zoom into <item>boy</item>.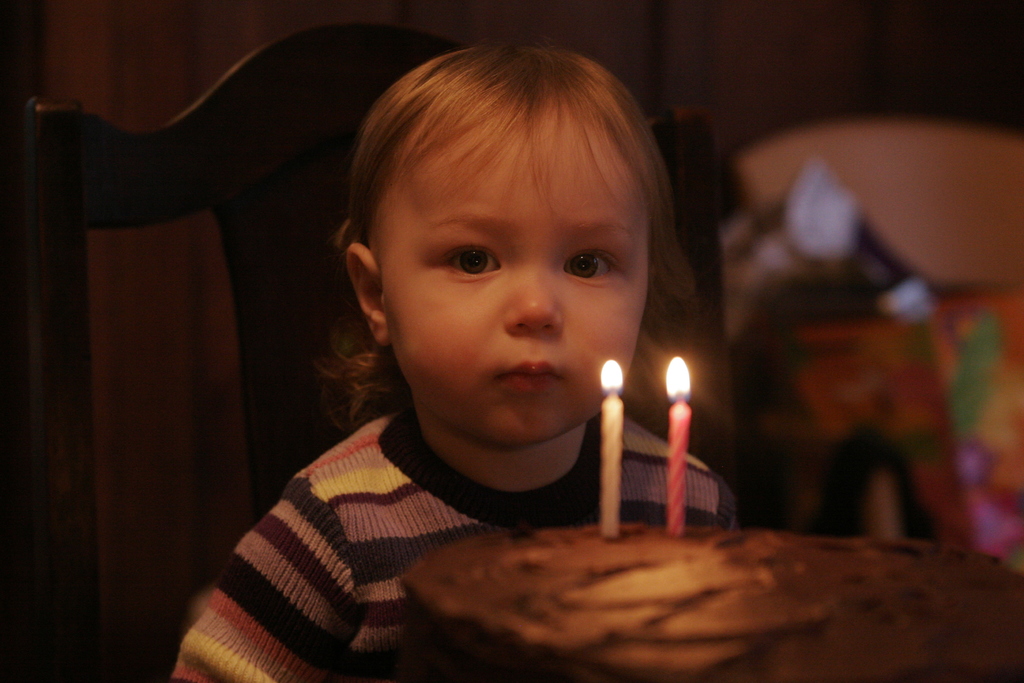
Zoom target: detection(170, 47, 737, 677).
